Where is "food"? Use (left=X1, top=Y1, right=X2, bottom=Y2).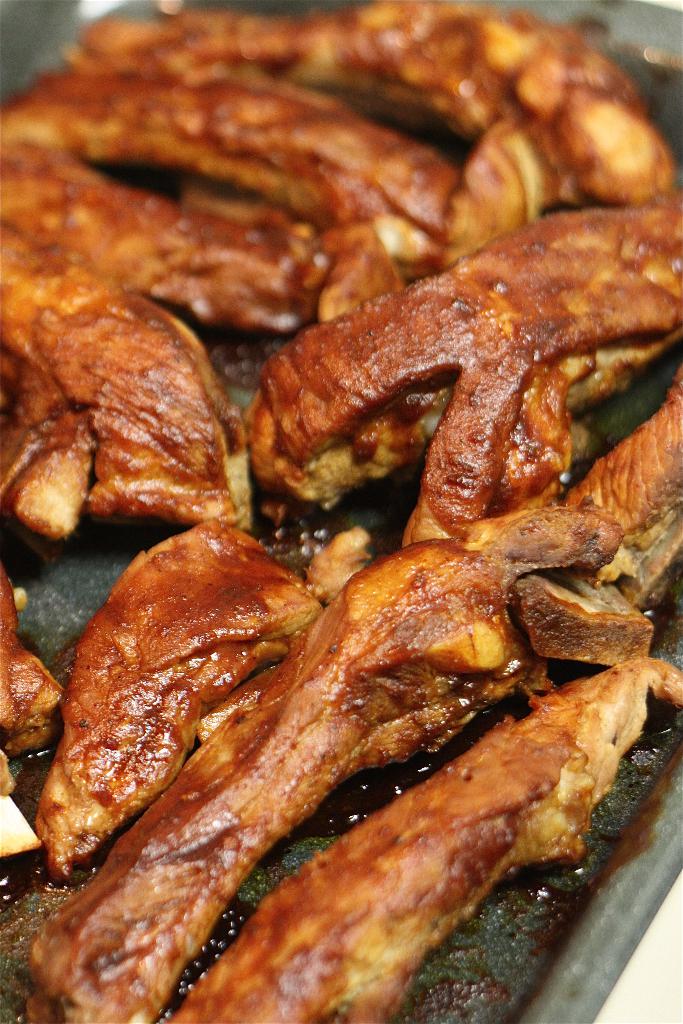
(left=544, top=394, right=680, bottom=607).
